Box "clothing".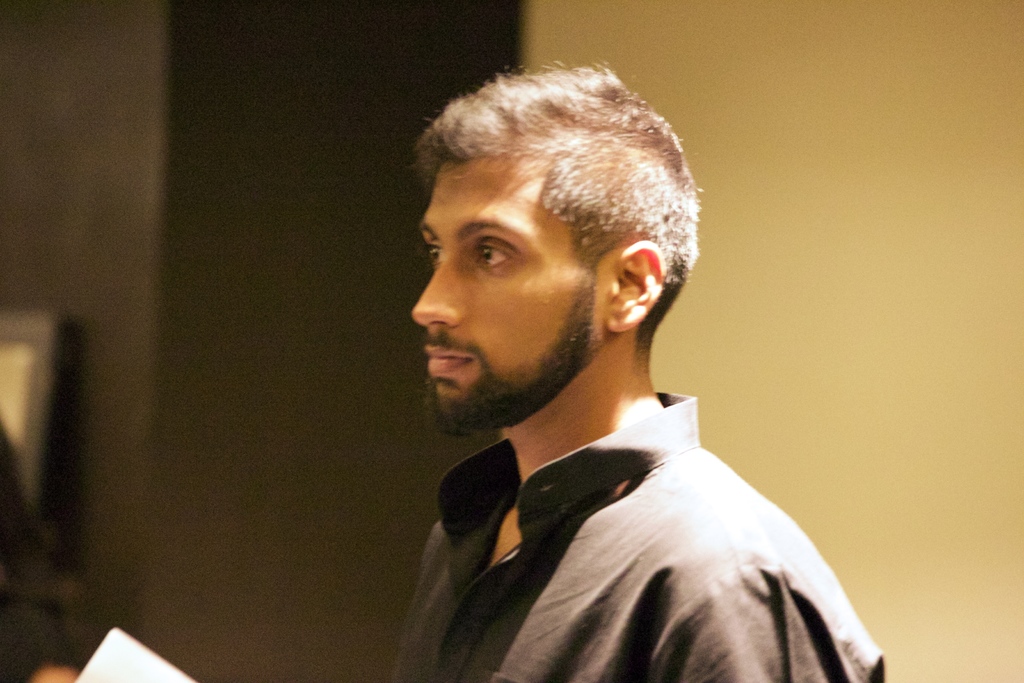
394,393,885,682.
